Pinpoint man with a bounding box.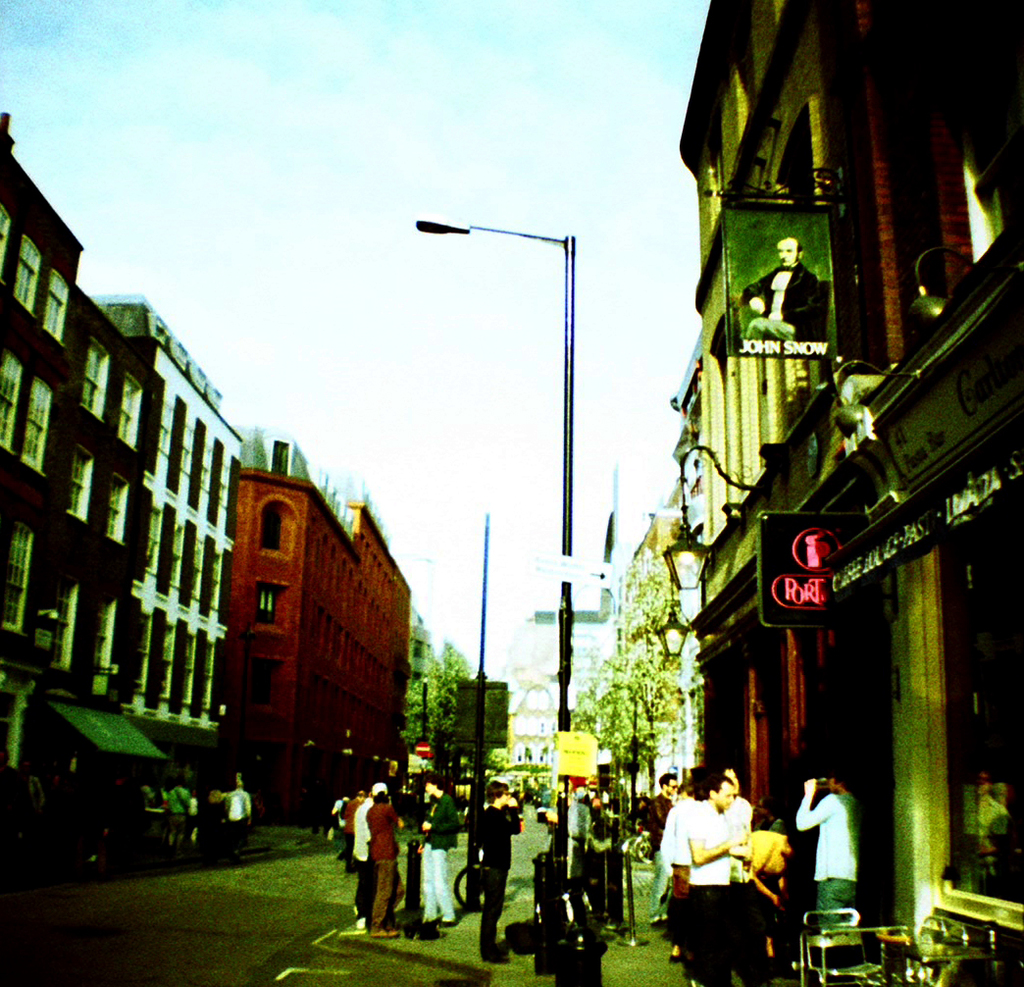
x1=796 y1=756 x2=868 y2=935.
